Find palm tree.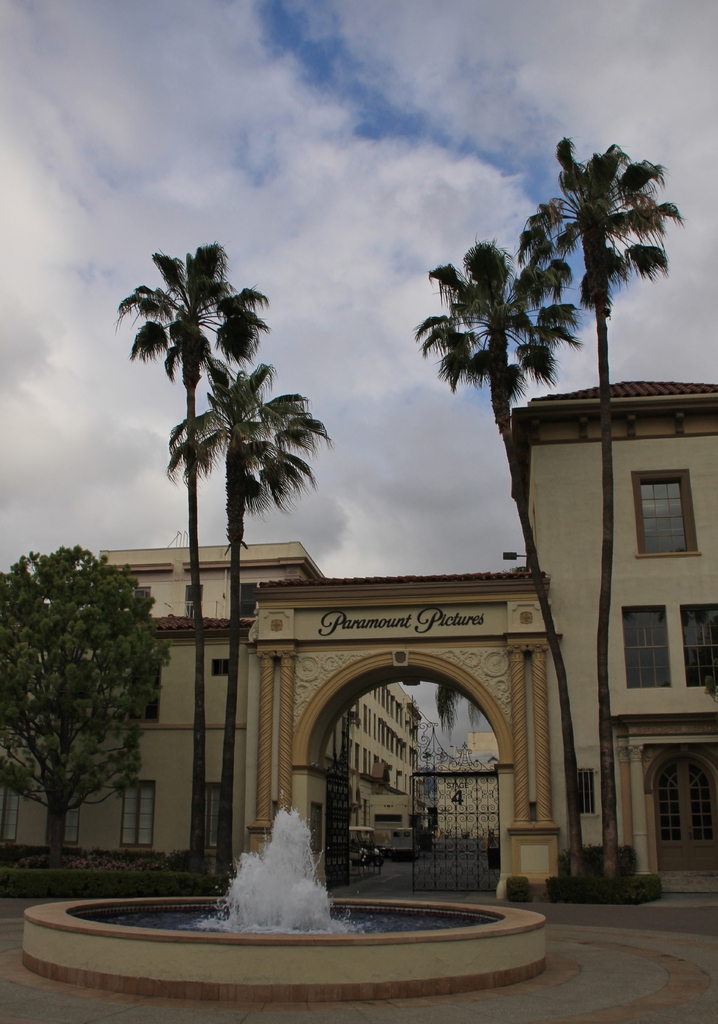
left=112, top=238, right=274, bottom=879.
